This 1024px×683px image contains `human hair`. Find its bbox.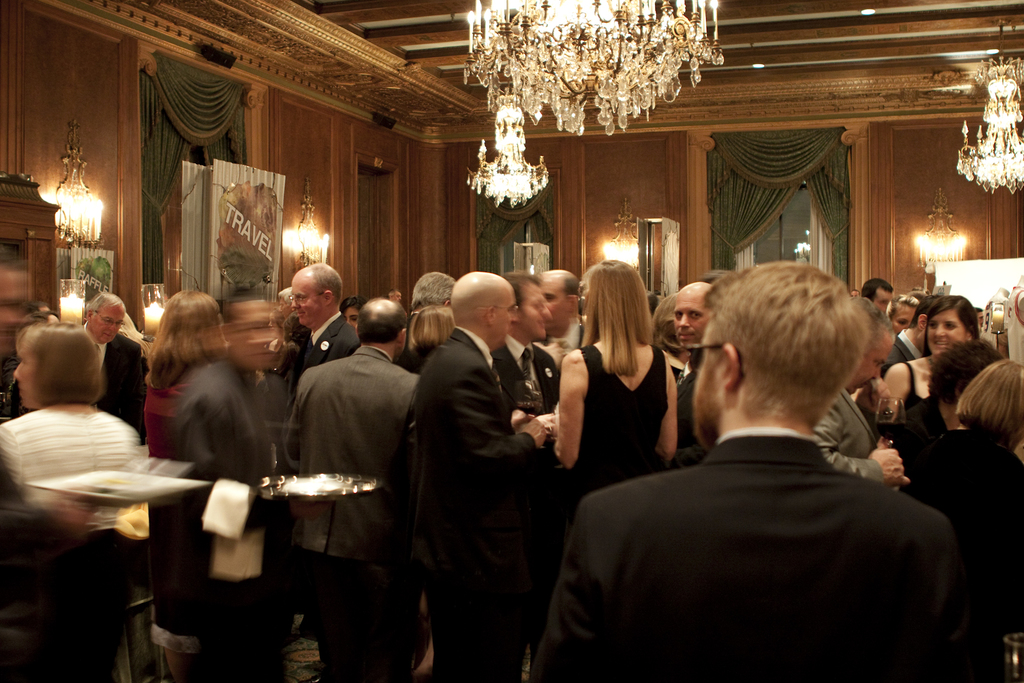
[left=927, top=338, right=1000, bottom=399].
